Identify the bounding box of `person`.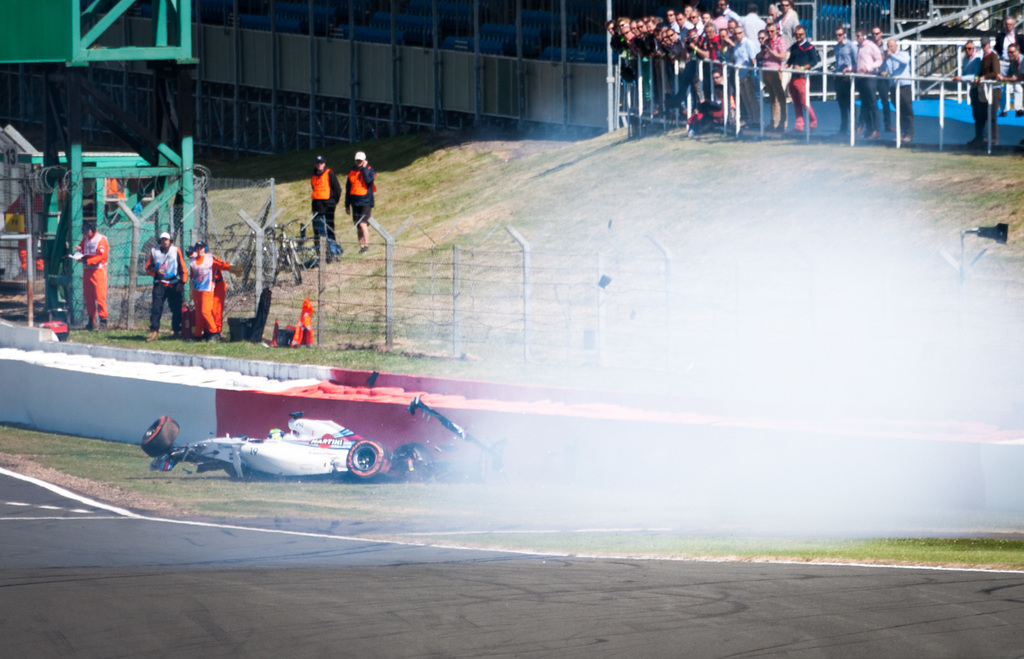
[left=143, top=229, right=189, bottom=339].
